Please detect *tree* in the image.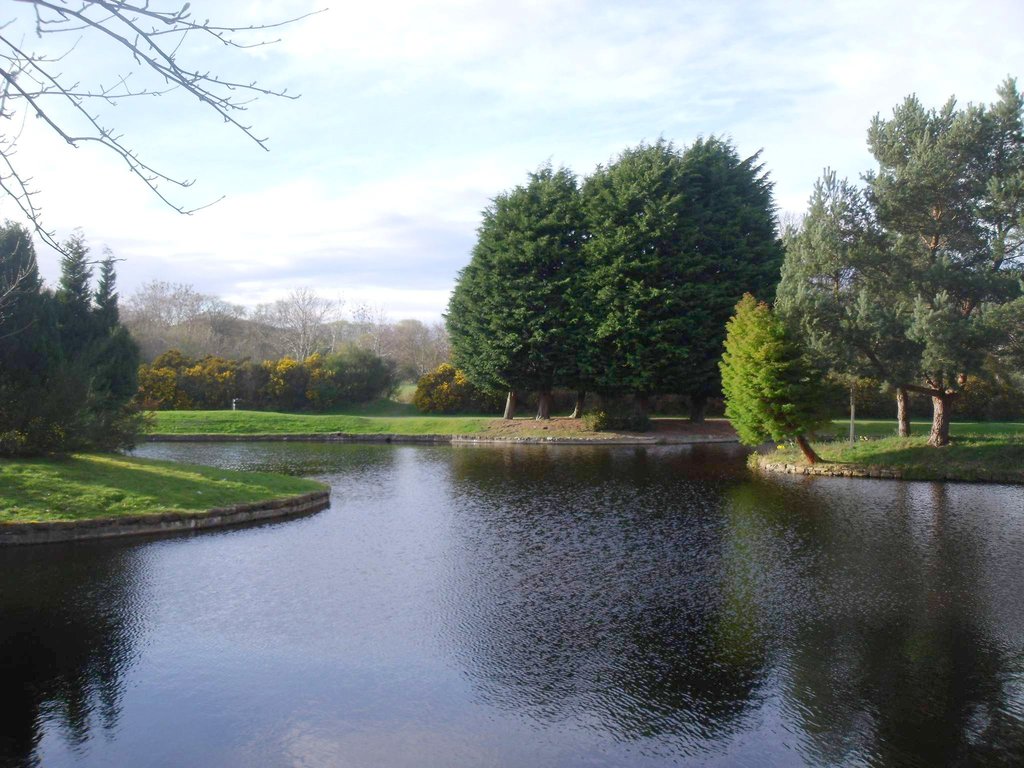
0 0 337 266.
